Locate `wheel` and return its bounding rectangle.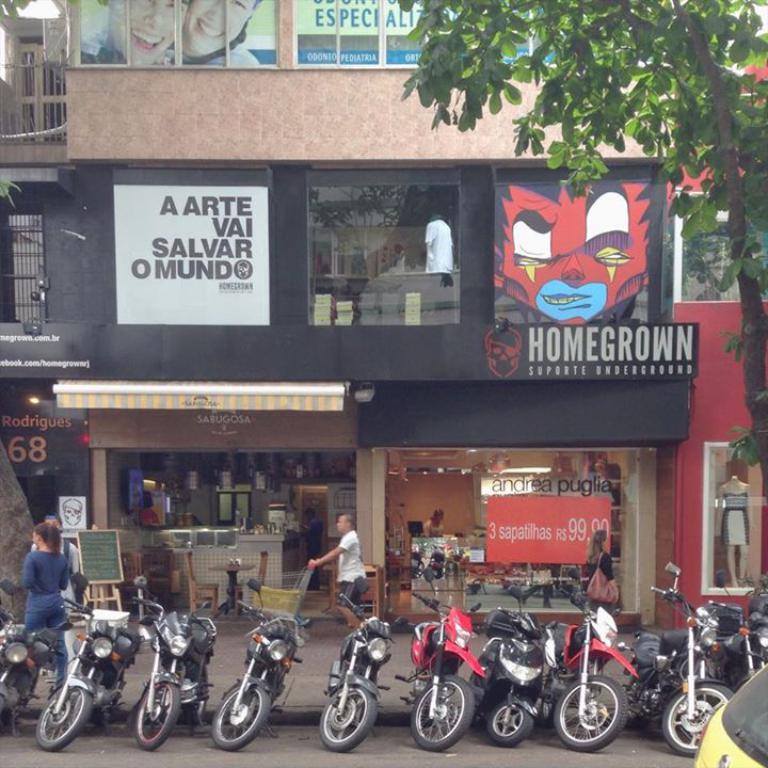
select_region(662, 683, 734, 754).
